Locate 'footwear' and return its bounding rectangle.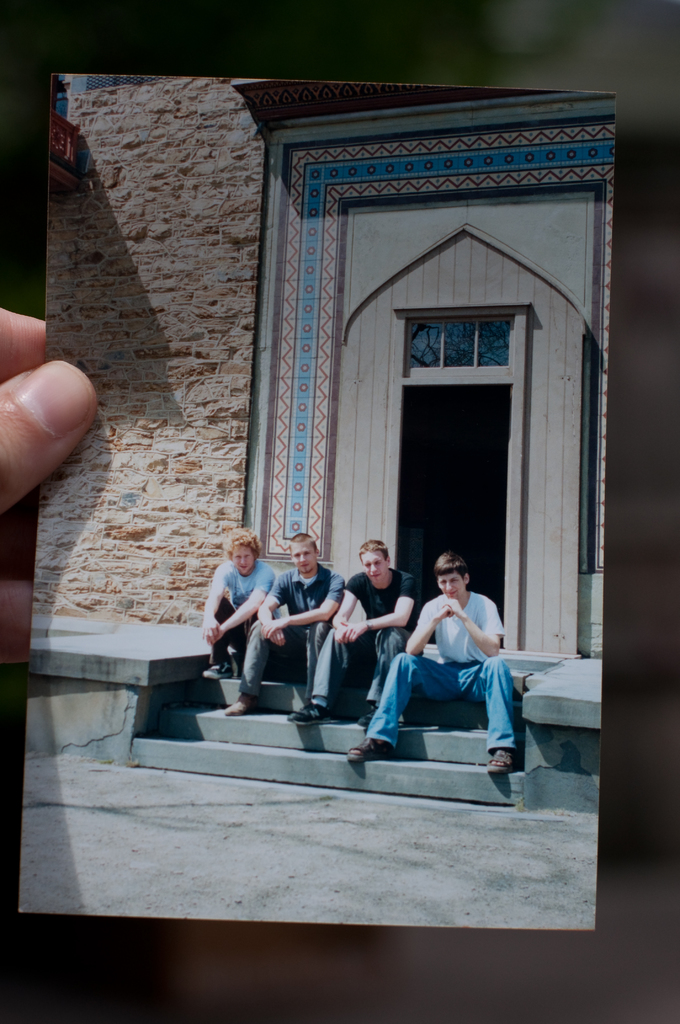
bbox=(357, 700, 380, 728).
